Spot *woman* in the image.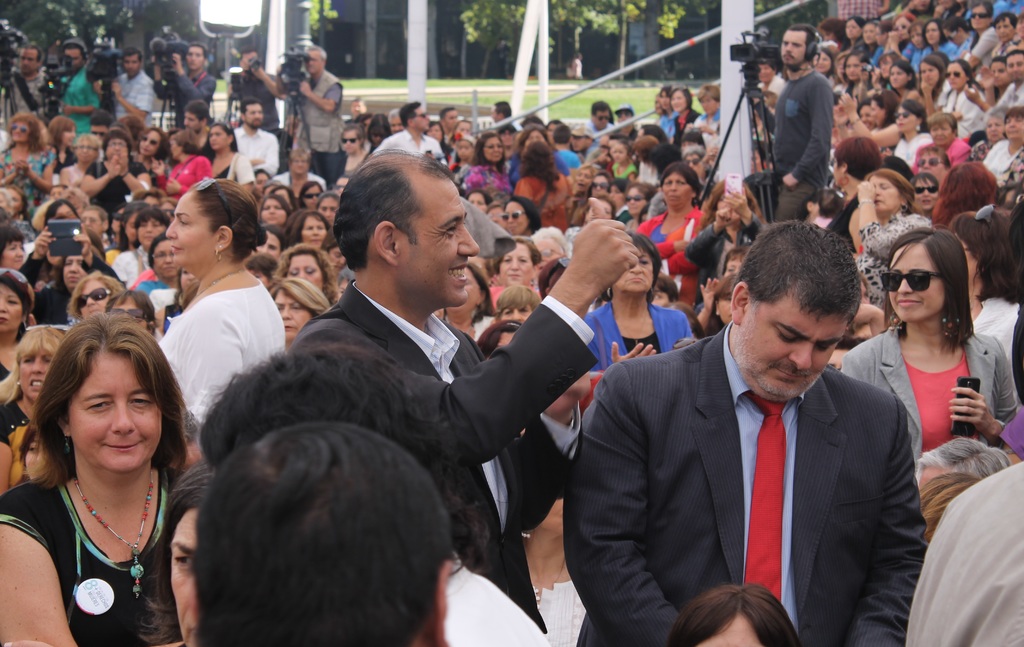
*woman* found at Rect(908, 171, 939, 217).
